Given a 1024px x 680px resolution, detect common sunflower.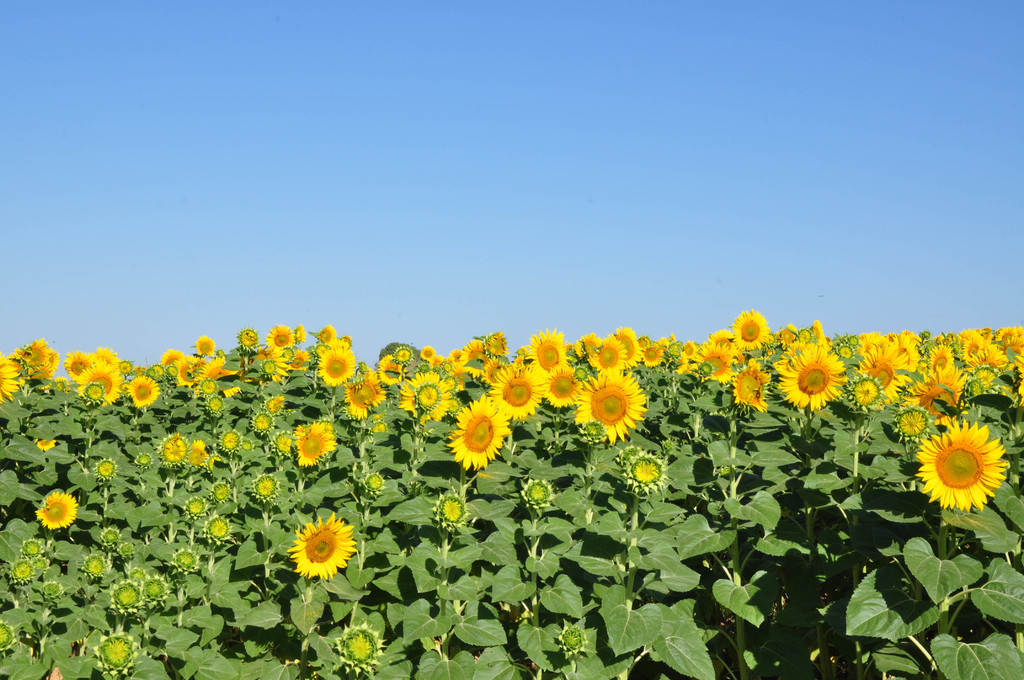
x1=36 y1=492 x2=73 y2=528.
